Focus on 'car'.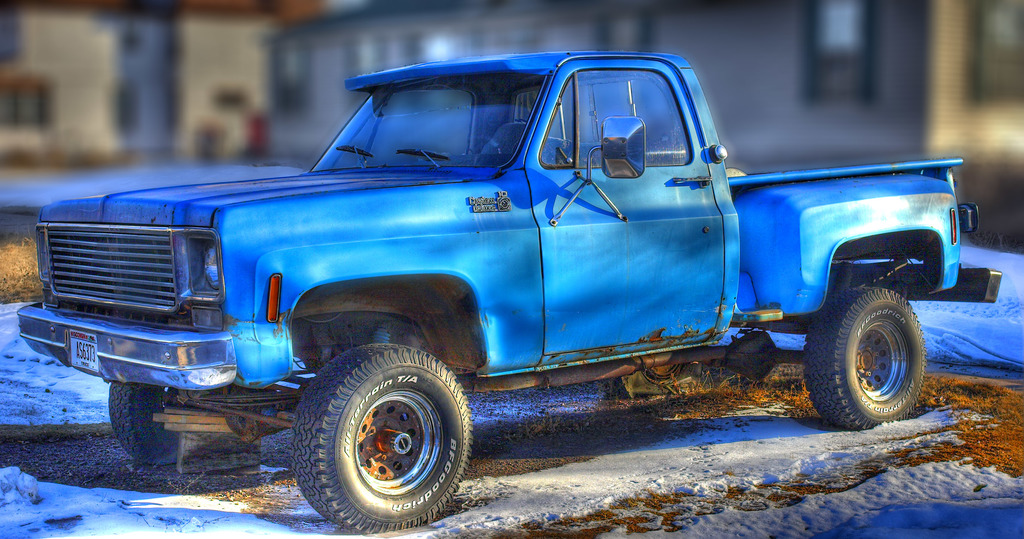
Focused at bbox=[20, 46, 1002, 534].
